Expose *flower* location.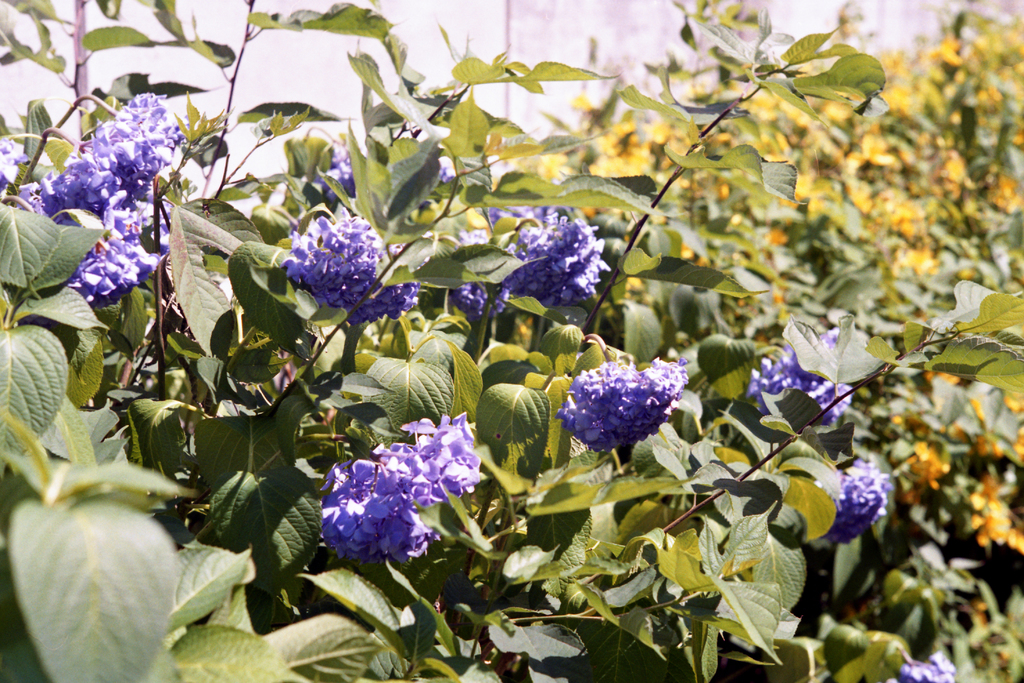
Exposed at {"x1": 892, "y1": 652, "x2": 959, "y2": 682}.
